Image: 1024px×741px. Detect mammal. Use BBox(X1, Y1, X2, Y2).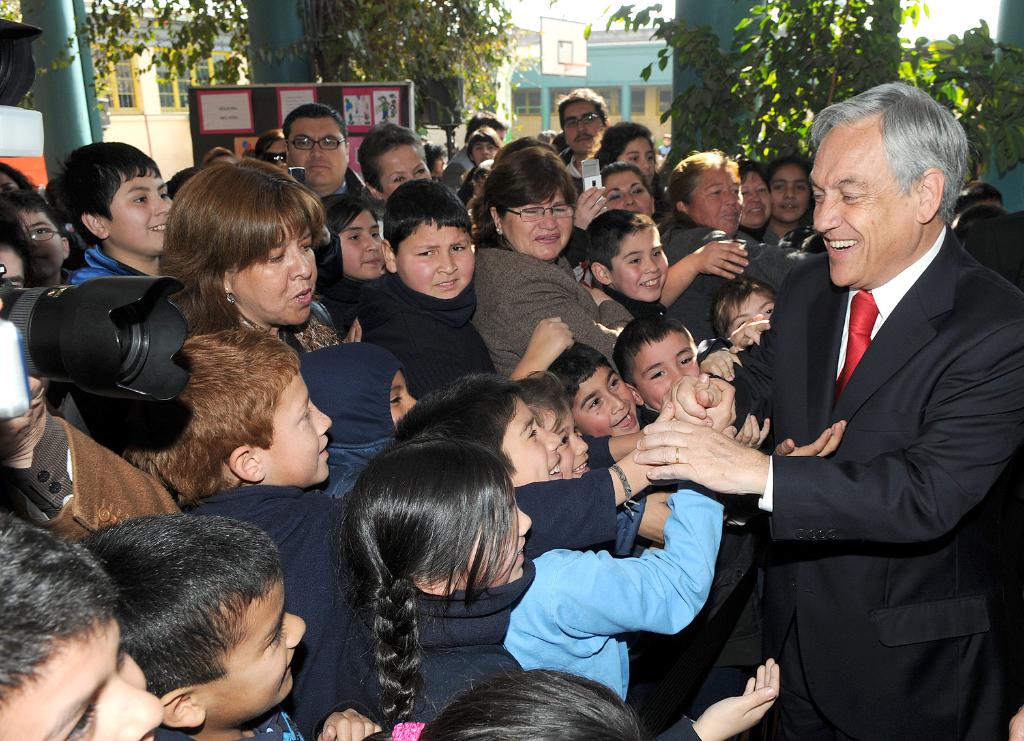
BBox(641, 85, 1019, 735).
